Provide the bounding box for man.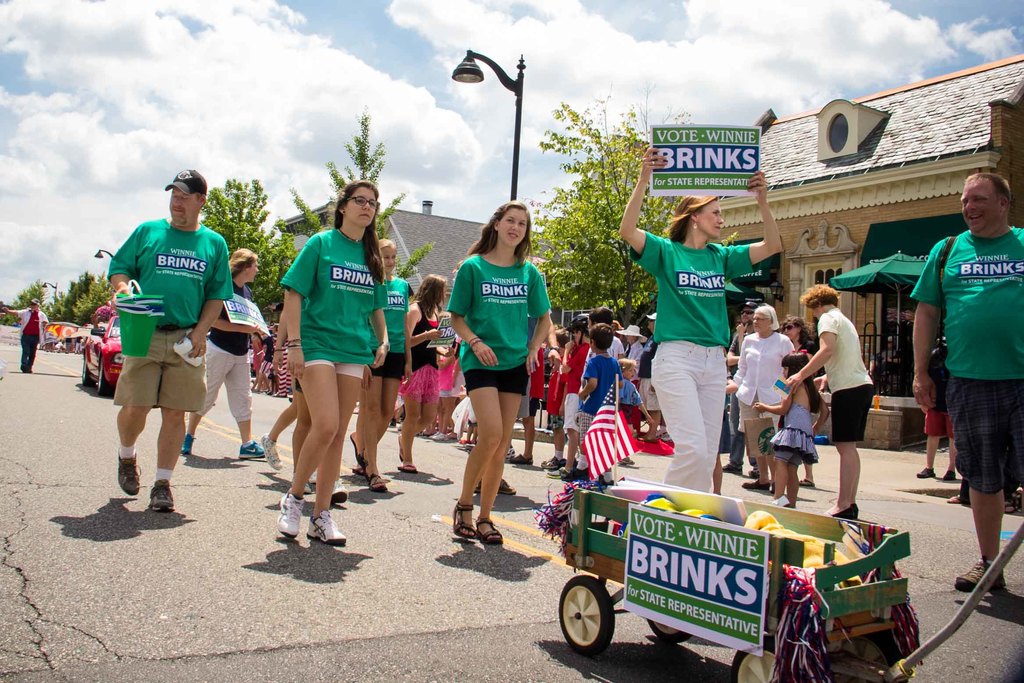
l=114, t=169, r=231, b=495.
